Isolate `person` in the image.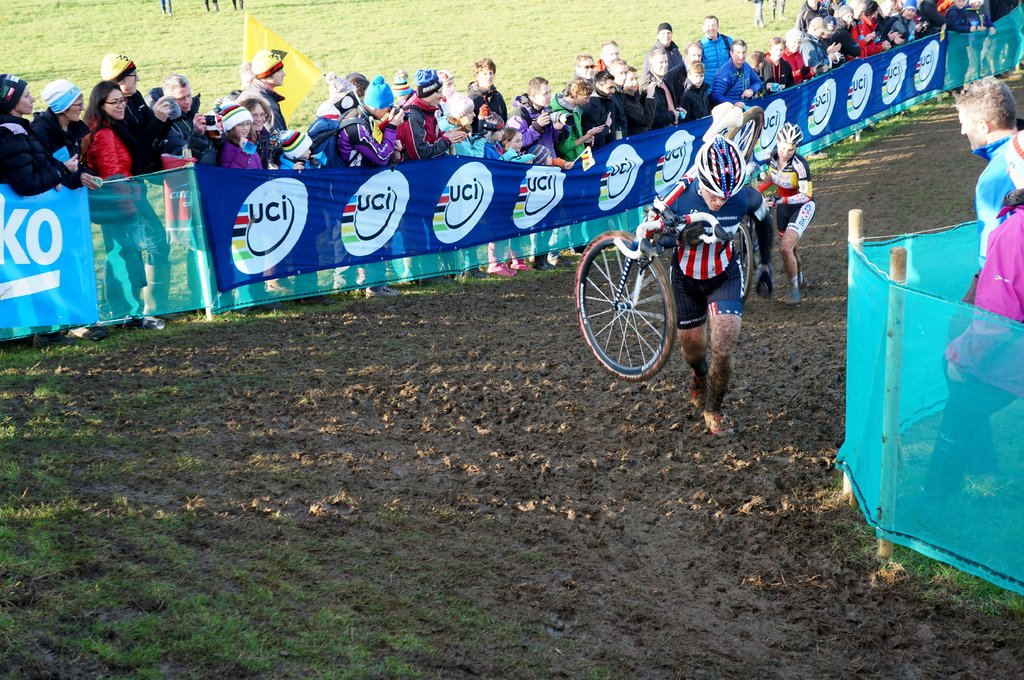
Isolated region: 84:47:172:185.
